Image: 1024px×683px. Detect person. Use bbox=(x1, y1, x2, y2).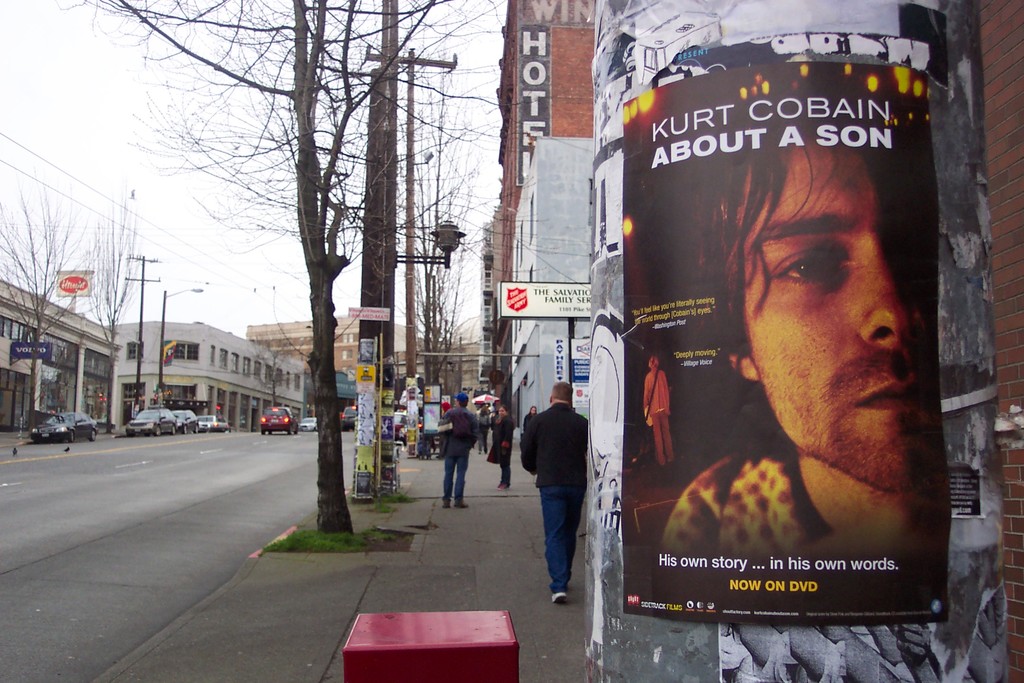
bbox=(528, 366, 602, 605).
